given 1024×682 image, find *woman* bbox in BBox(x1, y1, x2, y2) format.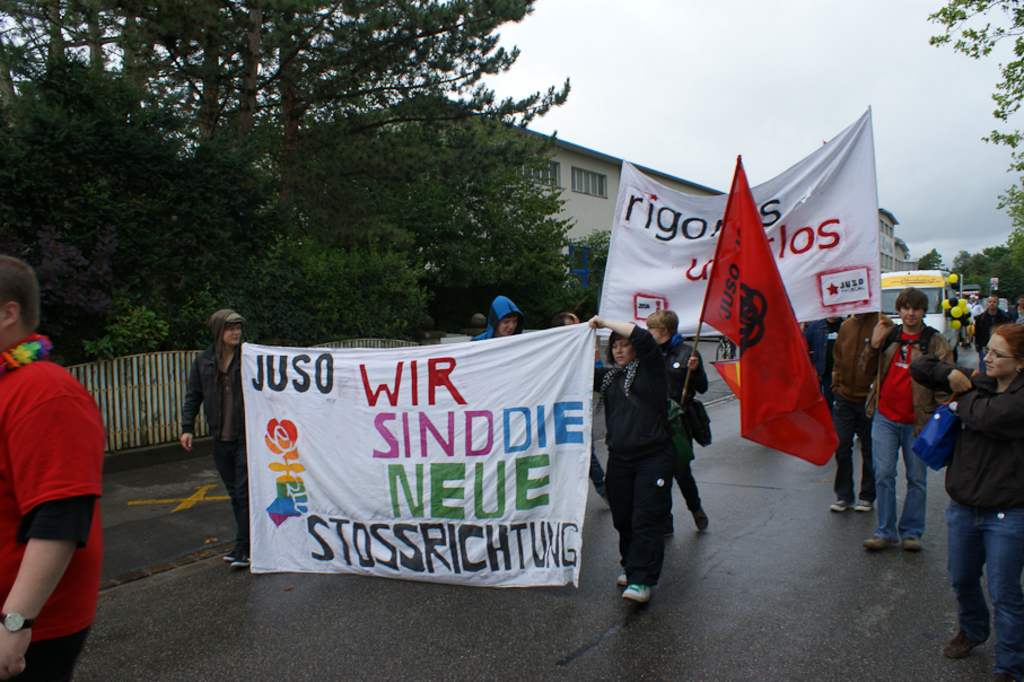
BBox(645, 313, 709, 527).
